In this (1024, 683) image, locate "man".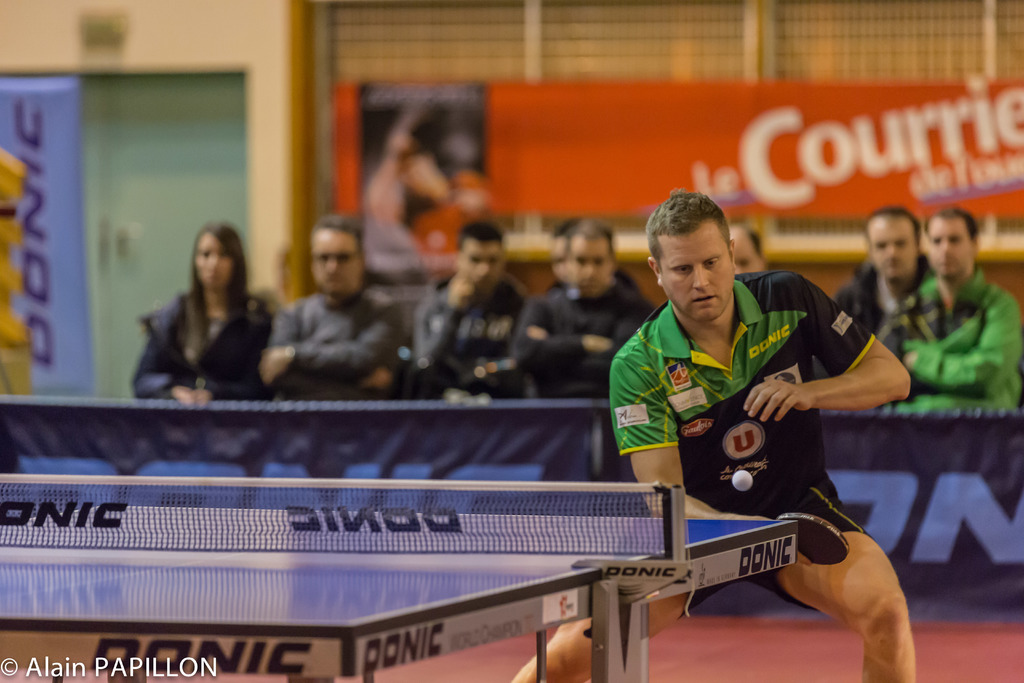
Bounding box: box=[412, 220, 527, 403].
